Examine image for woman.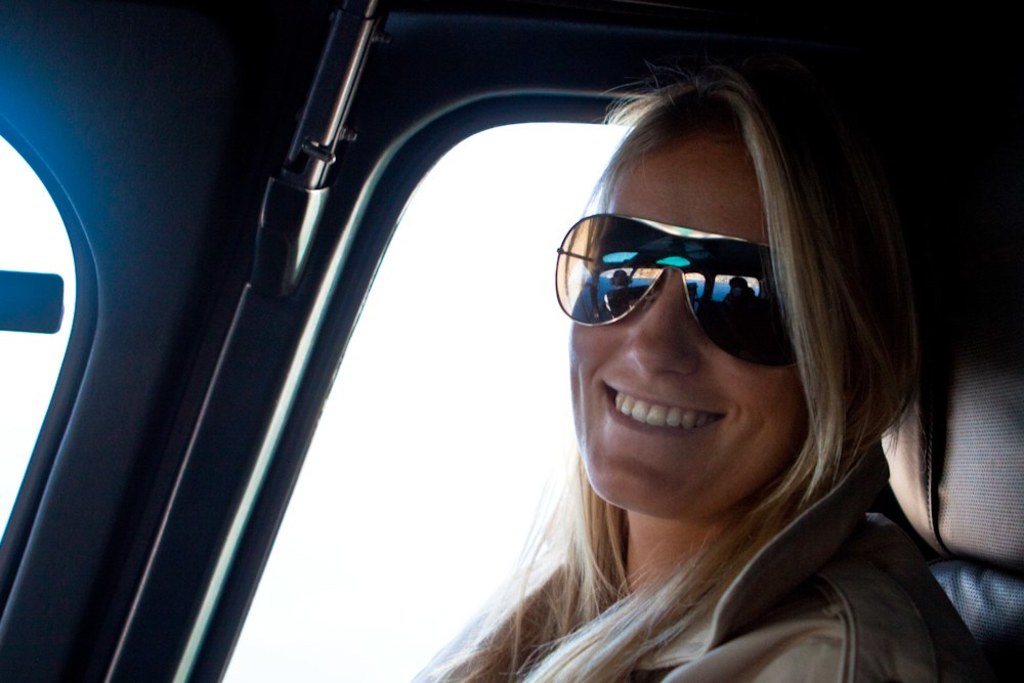
Examination result: locate(403, 60, 997, 682).
